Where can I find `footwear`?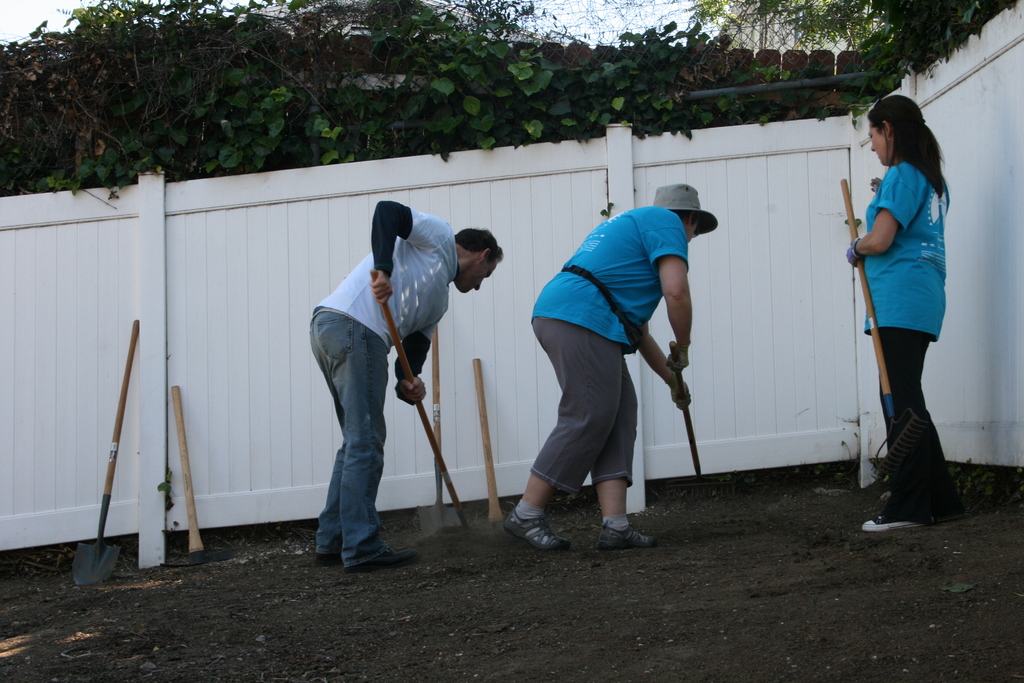
You can find it at l=502, t=515, r=573, b=552.
